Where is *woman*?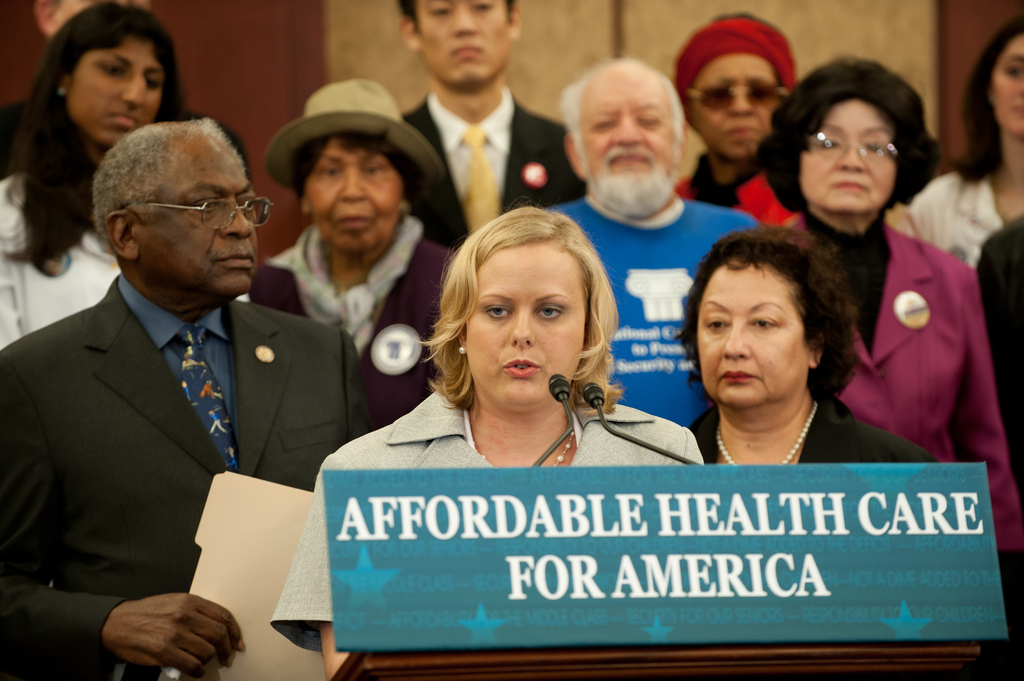
<box>273,200,703,678</box>.
